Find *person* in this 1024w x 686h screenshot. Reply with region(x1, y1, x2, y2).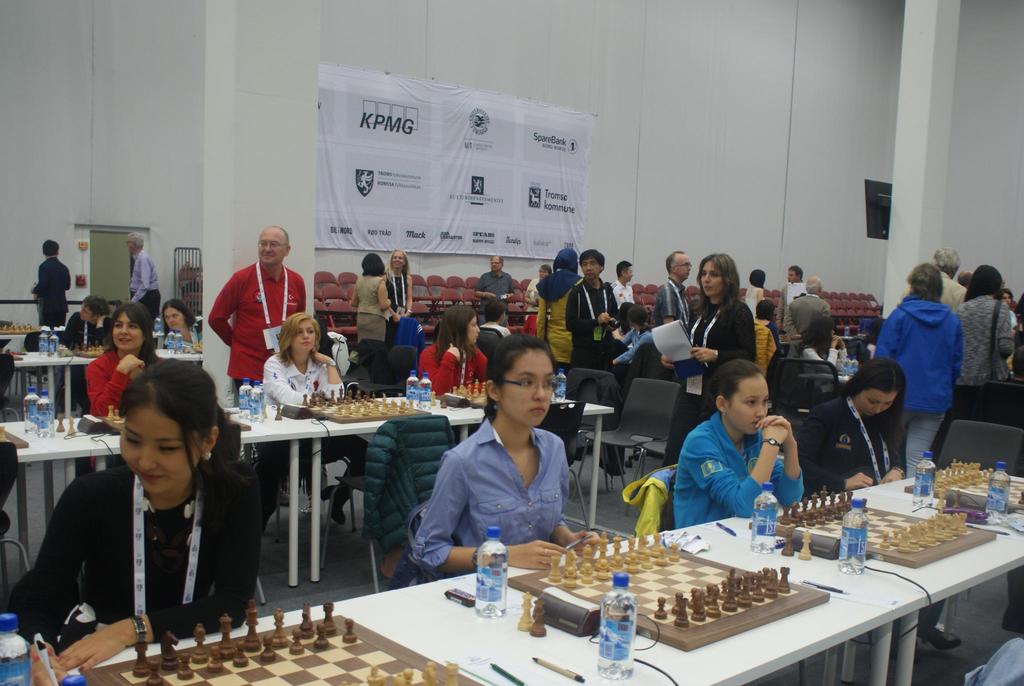
region(800, 355, 970, 649).
